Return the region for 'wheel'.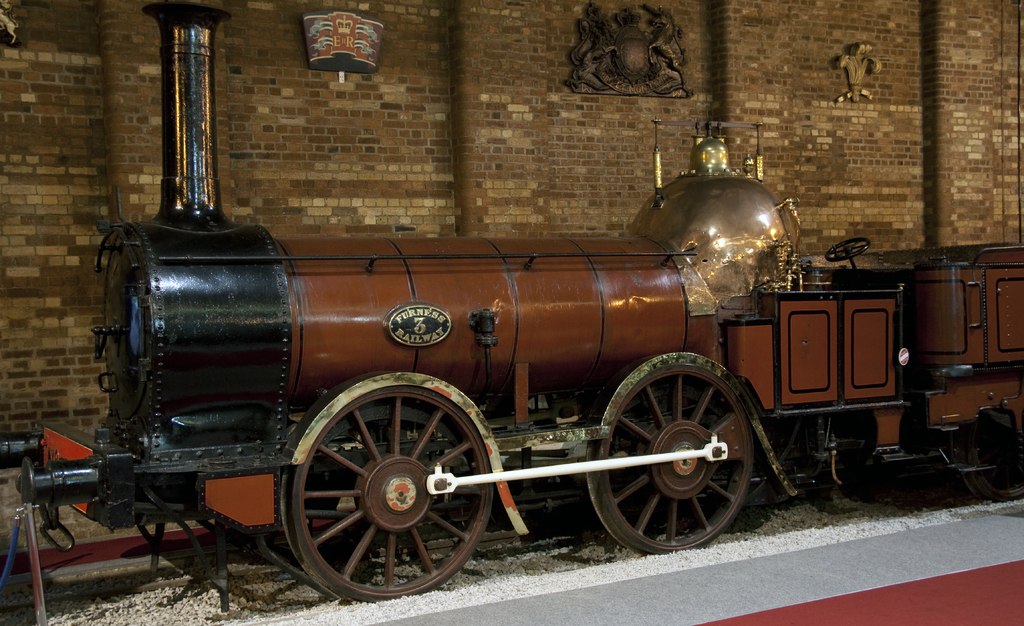
[left=279, top=373, right=500, bottom=600].
